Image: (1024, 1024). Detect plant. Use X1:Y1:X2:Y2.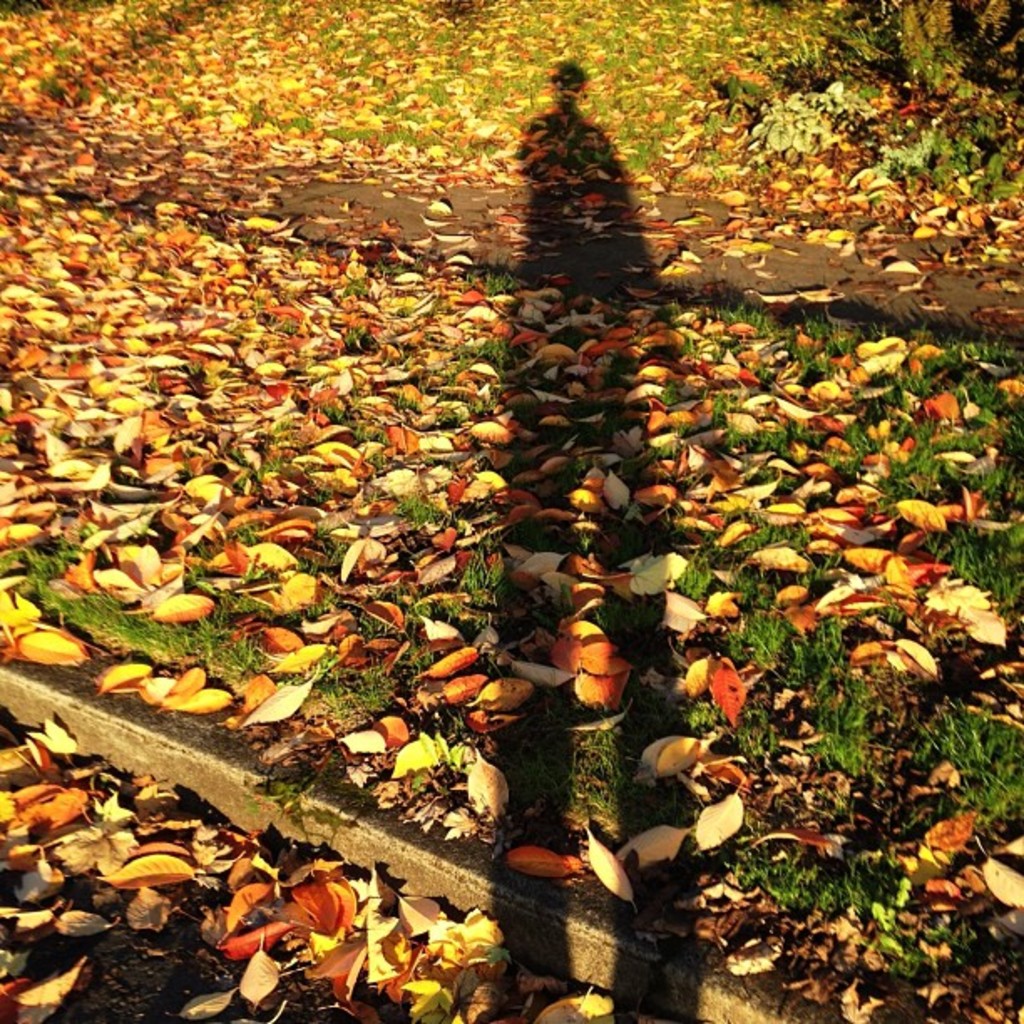
315:661:400:718.
